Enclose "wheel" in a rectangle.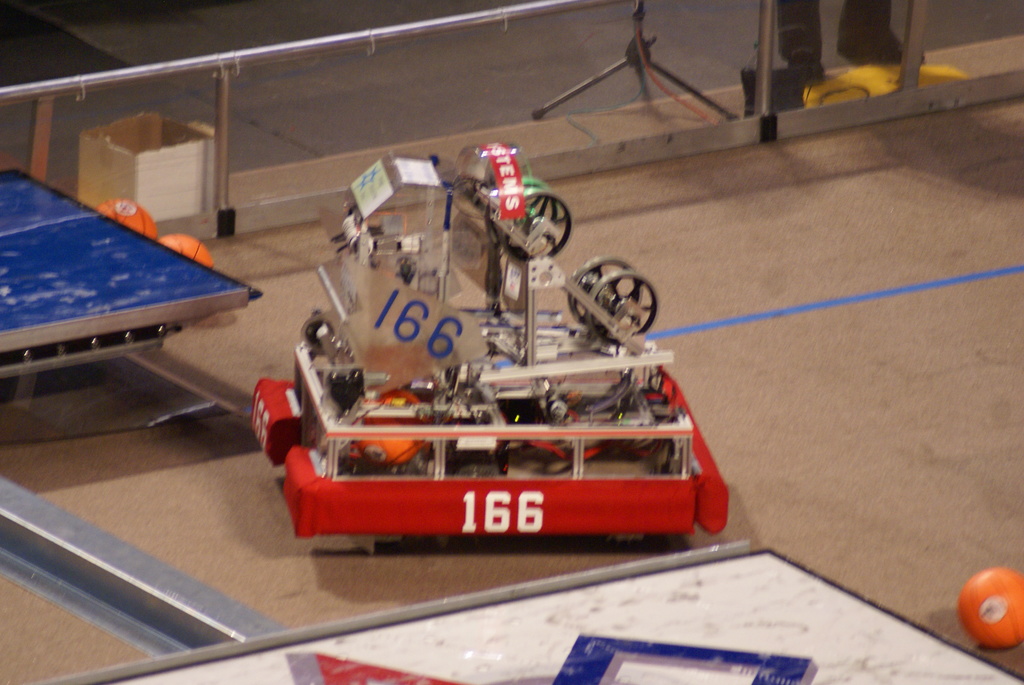
<box>584,272,658,345</box>.
